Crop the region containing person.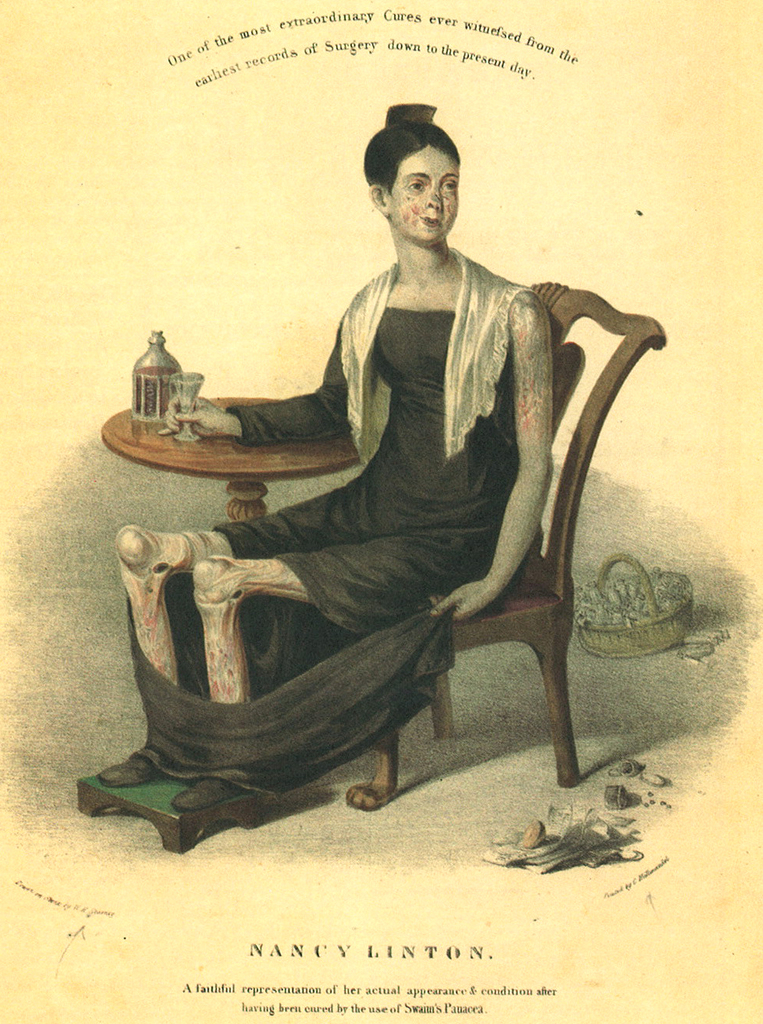
Crop region: [left=152, top=125, right=638, bottom=819].
